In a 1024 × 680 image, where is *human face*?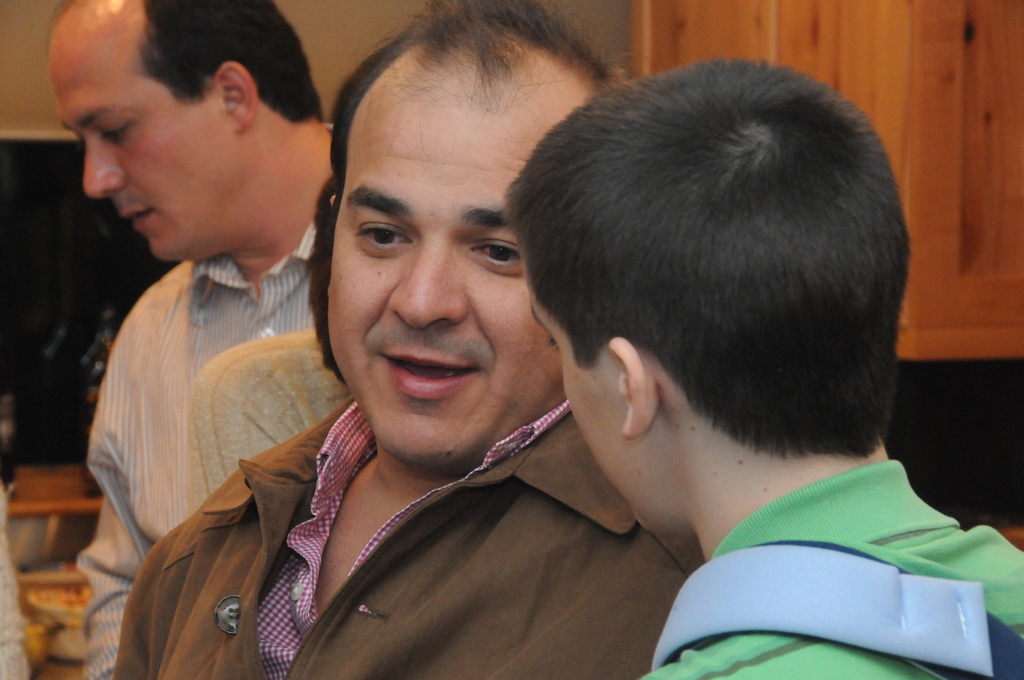
region(50, 38, 237, 260).
